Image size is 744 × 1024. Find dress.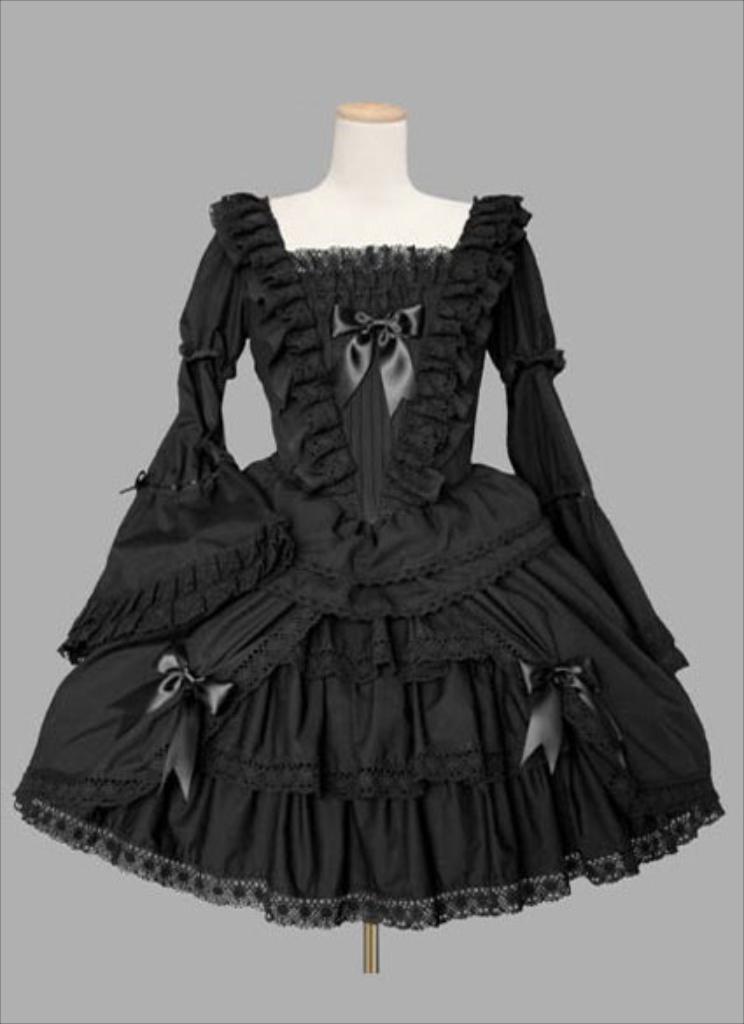
(7, 193, 725, 933).
